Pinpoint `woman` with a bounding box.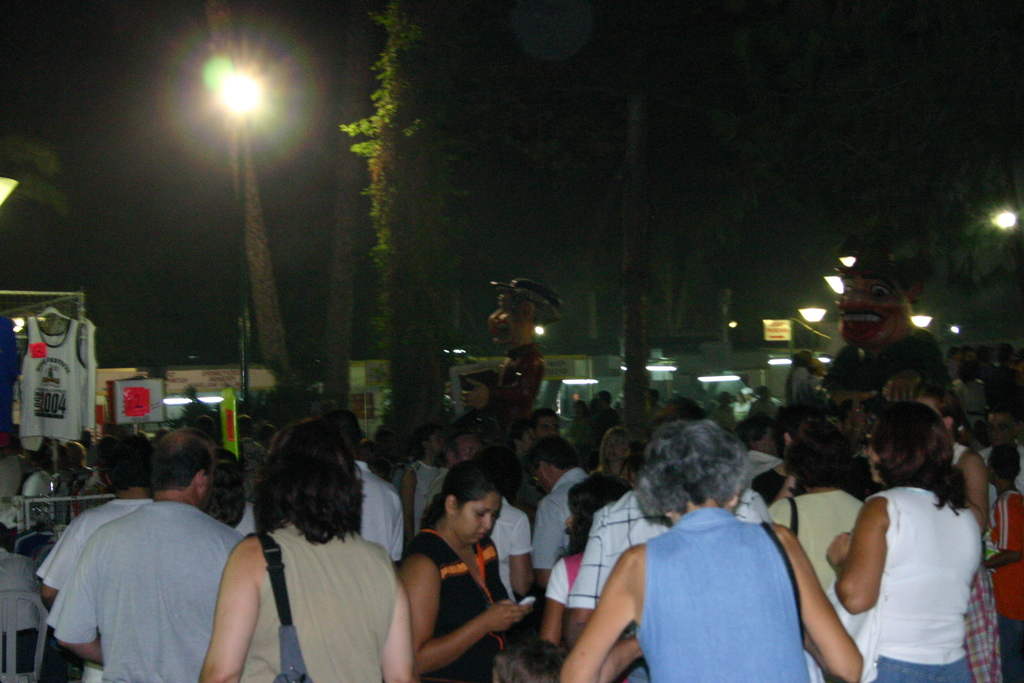
[394,456,535,682].
